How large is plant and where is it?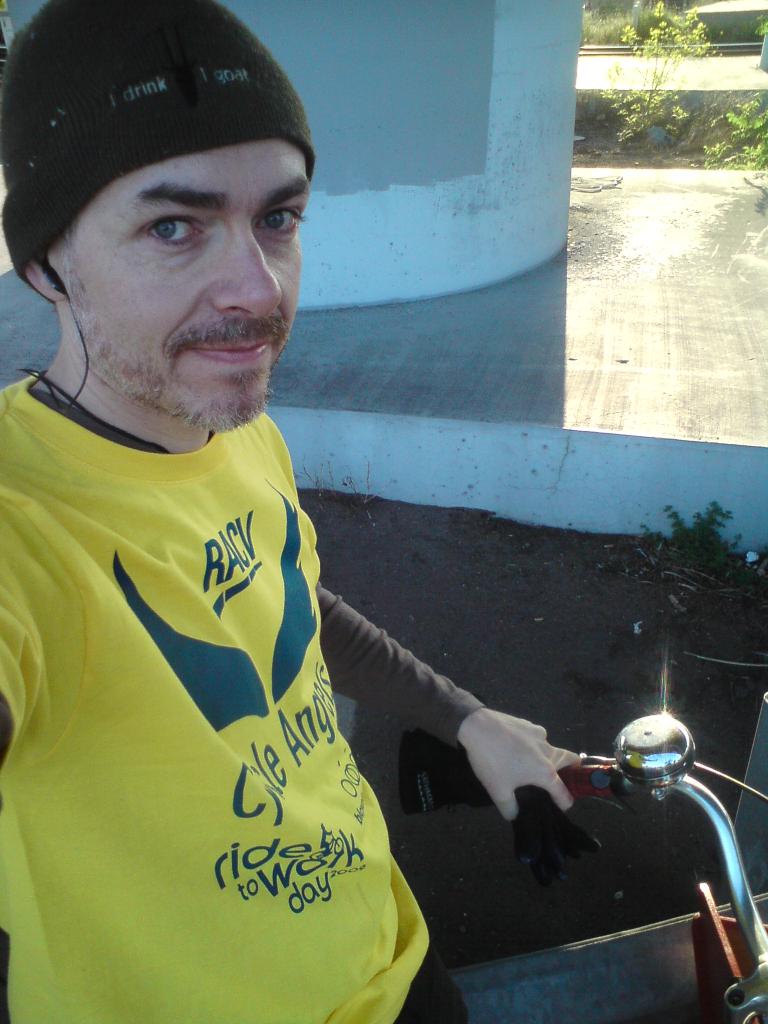
Bounding box: <bbox>707, 83, 767, 173</bbox>.
